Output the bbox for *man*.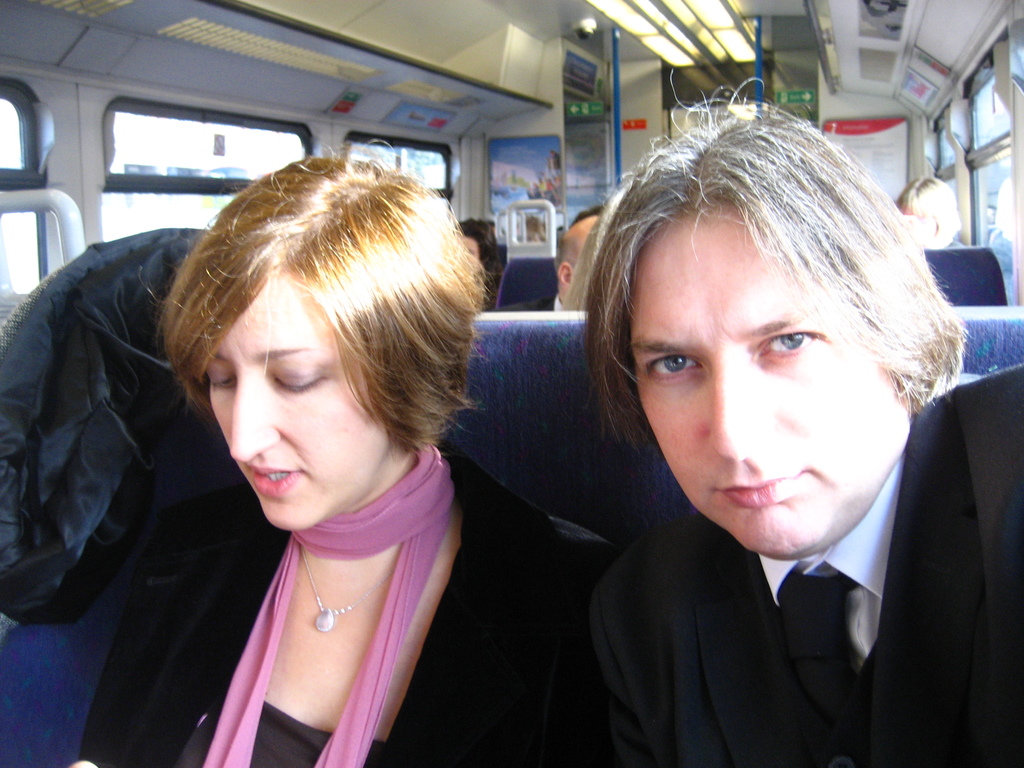
<bbox>883, 170, 965, 254</bbox>.
